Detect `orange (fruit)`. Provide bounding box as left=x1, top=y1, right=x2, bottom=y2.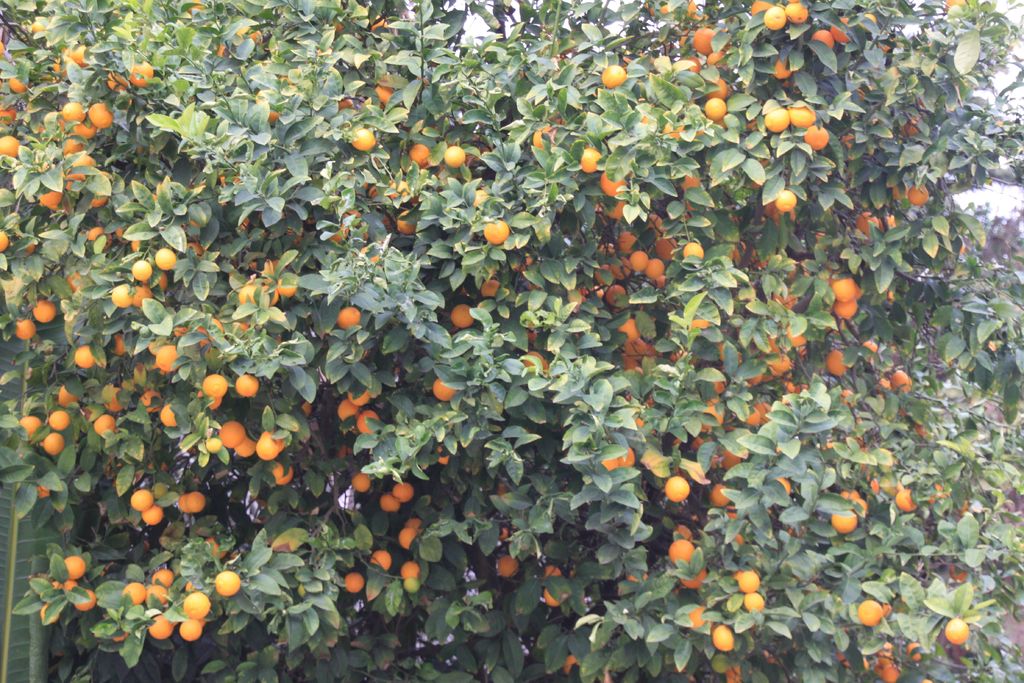
left=201, top=370, right=232, bottom=403.
